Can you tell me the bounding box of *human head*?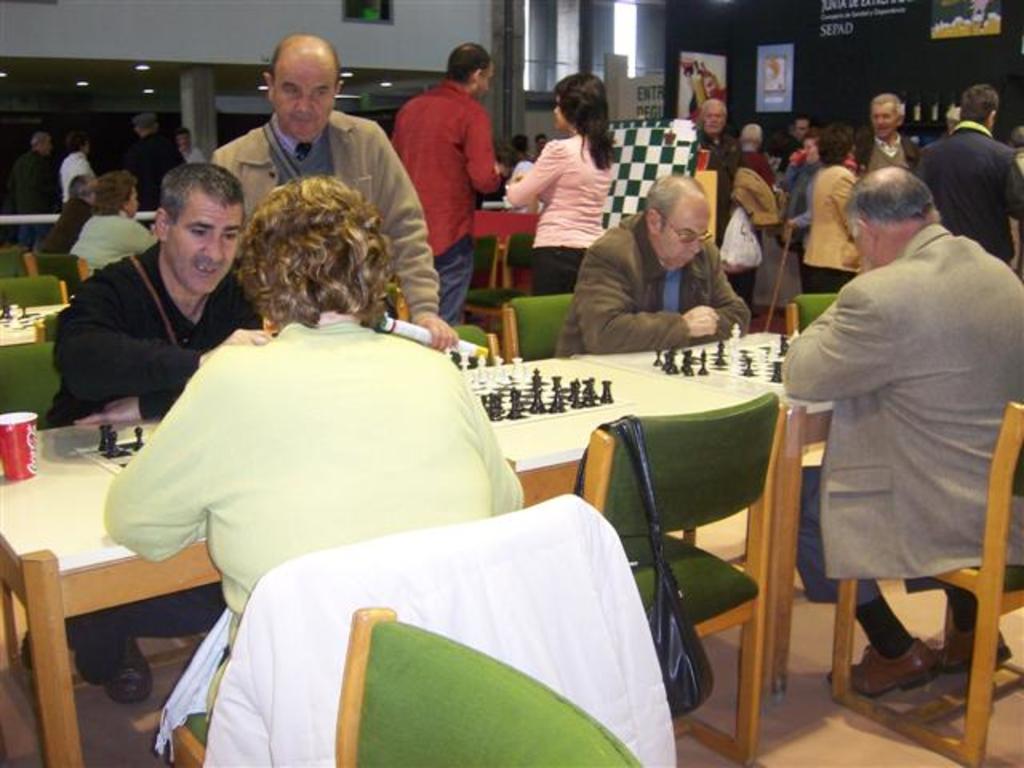
rect(792, 115, 805, 136).
